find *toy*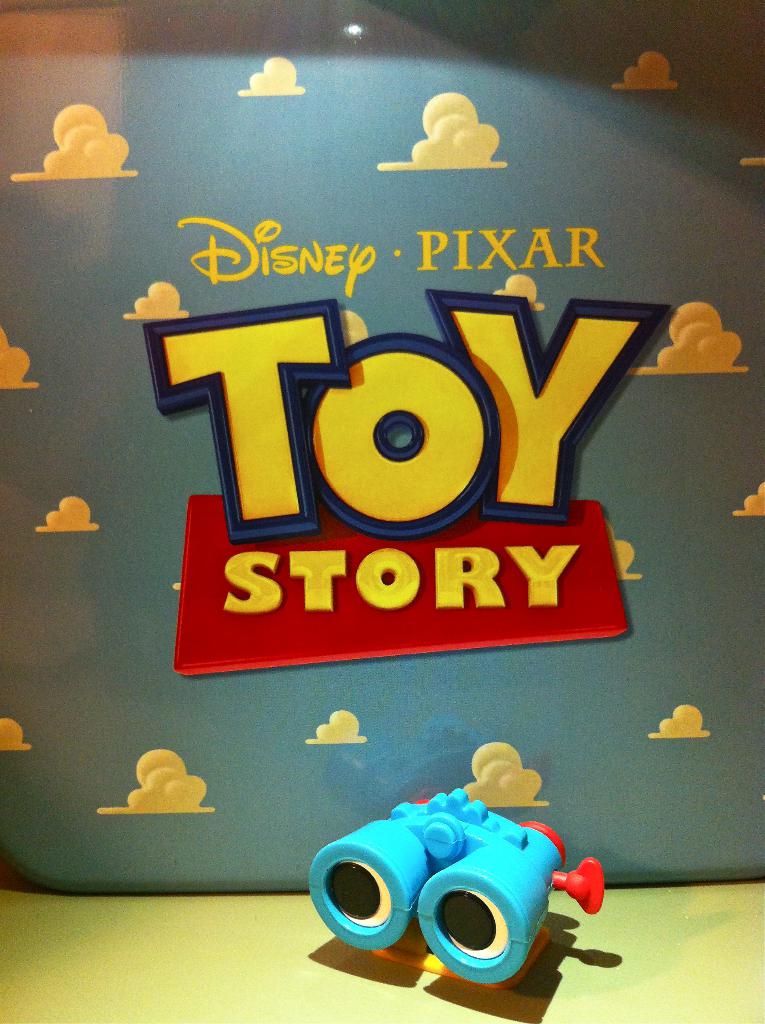
[left=31, top=486, right=108, bottom=535]
